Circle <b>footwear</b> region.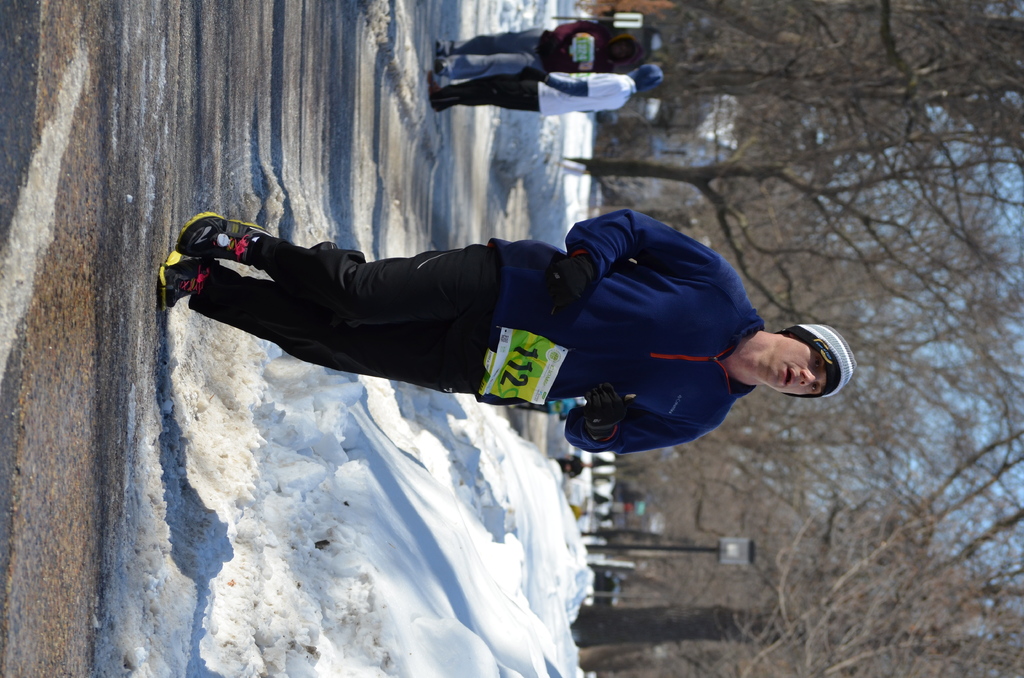
Region: (435,38,457,56).
